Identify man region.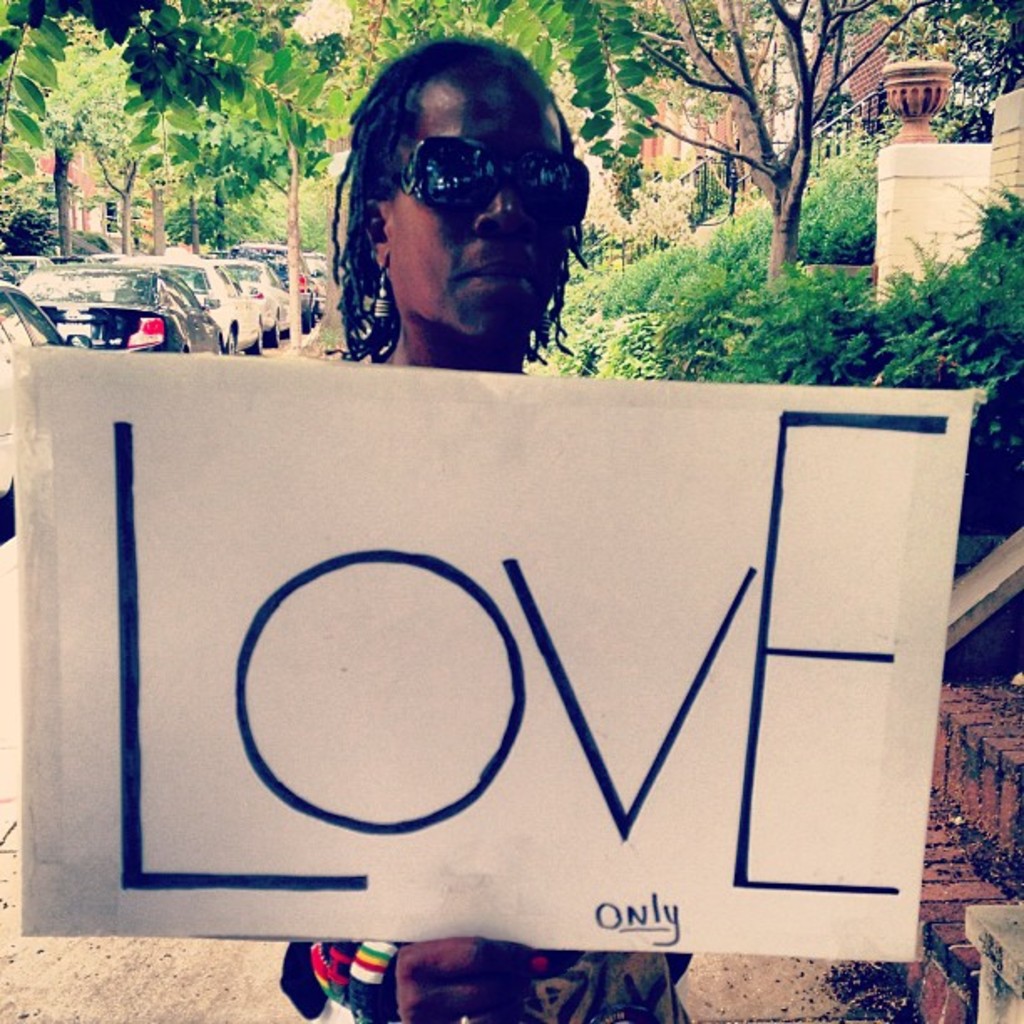
Region: x1=278 y1=32 x2=698 y2=1022.
